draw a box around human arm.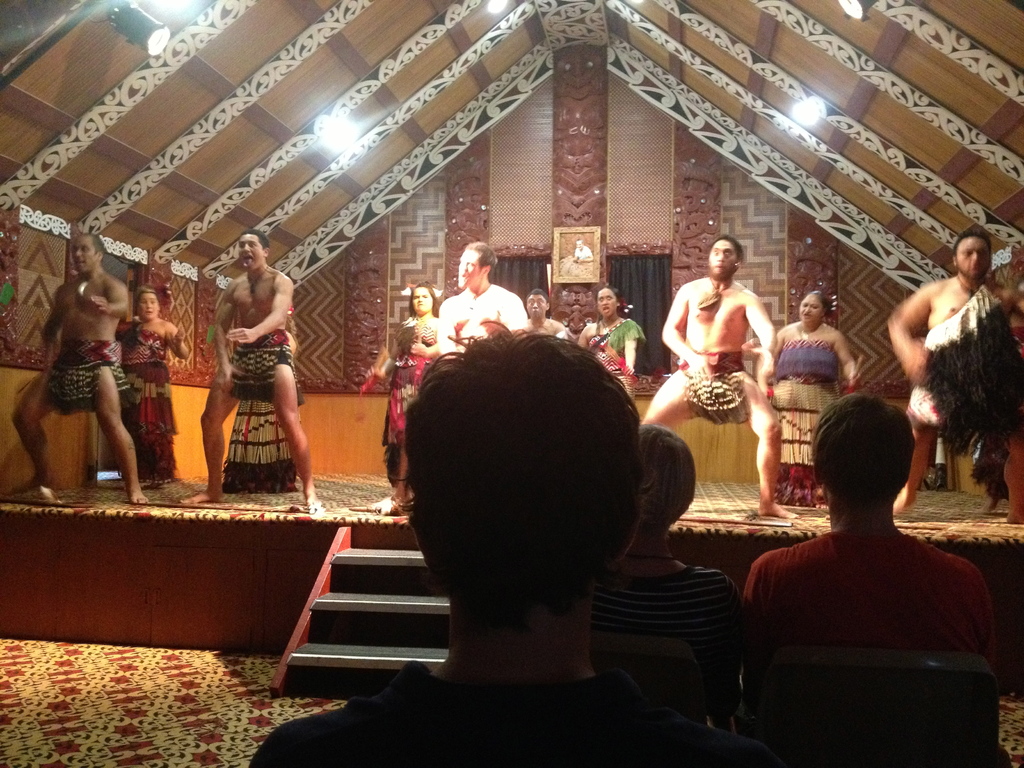
x1=731, y1=574, x2=767, y2=691.
